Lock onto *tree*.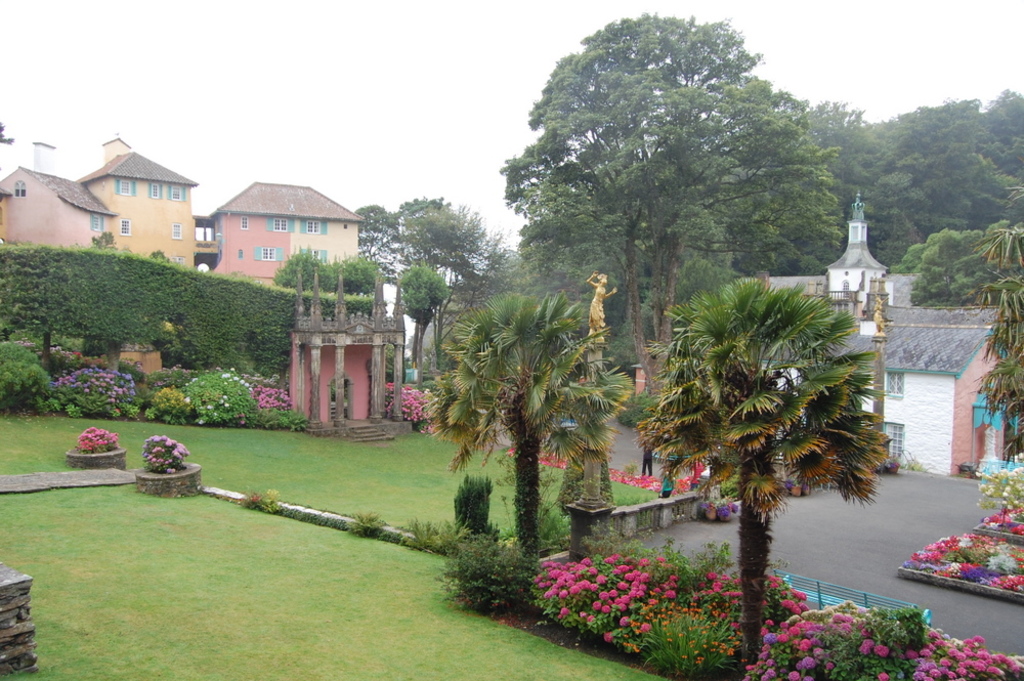
Locked: 427, 294, 632, 548.
